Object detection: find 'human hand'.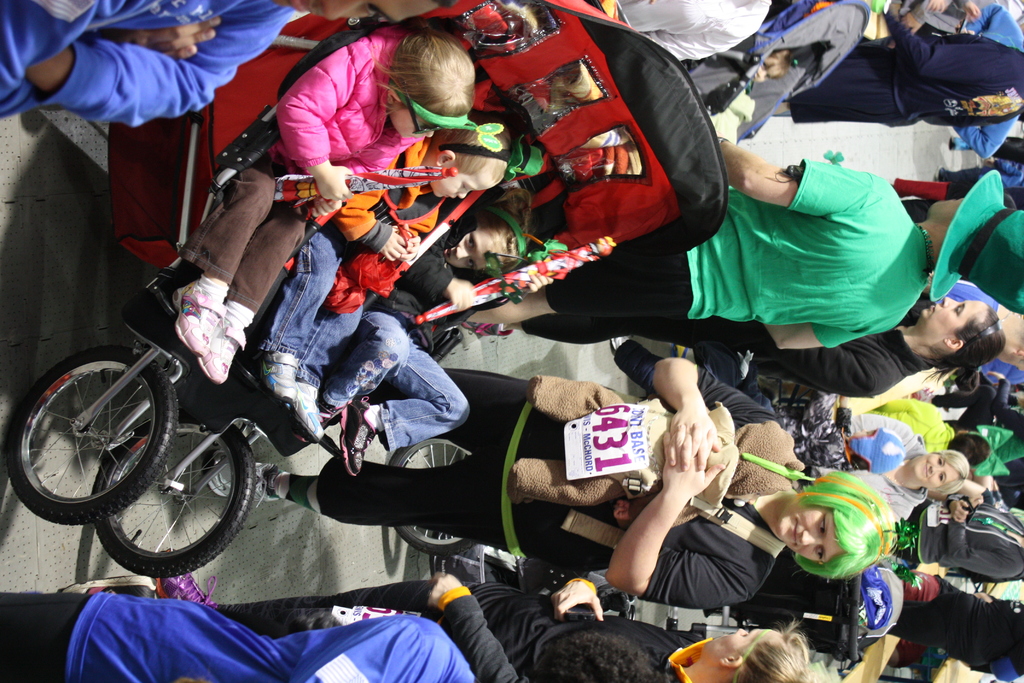
(x1=964, y1=1, x2=982, y2=26).
